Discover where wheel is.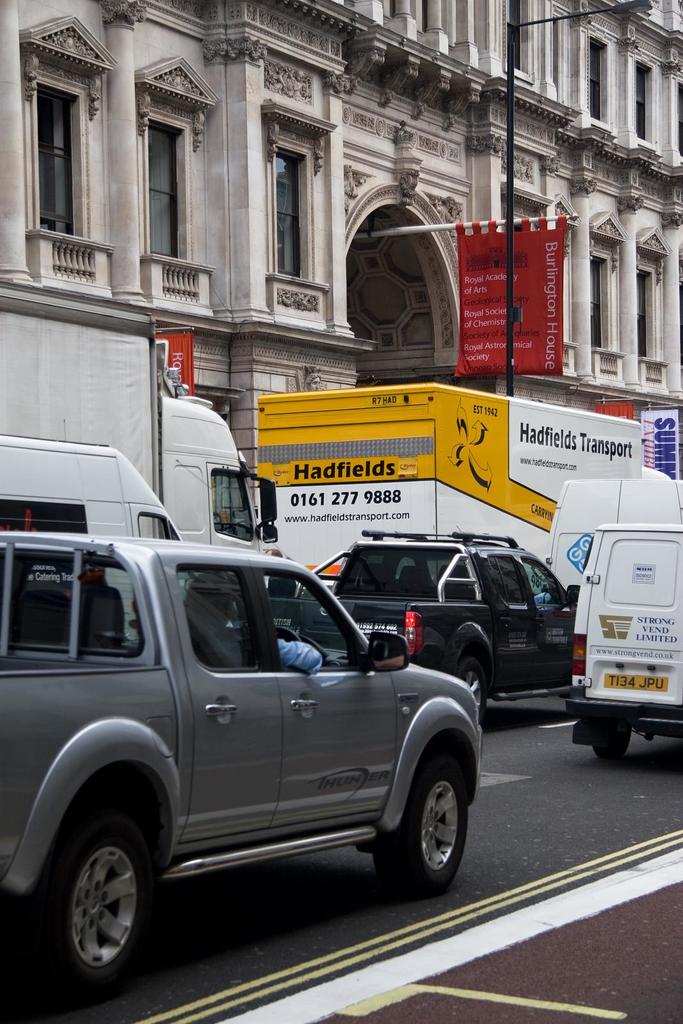
Discovered at (374,743,481,897).
